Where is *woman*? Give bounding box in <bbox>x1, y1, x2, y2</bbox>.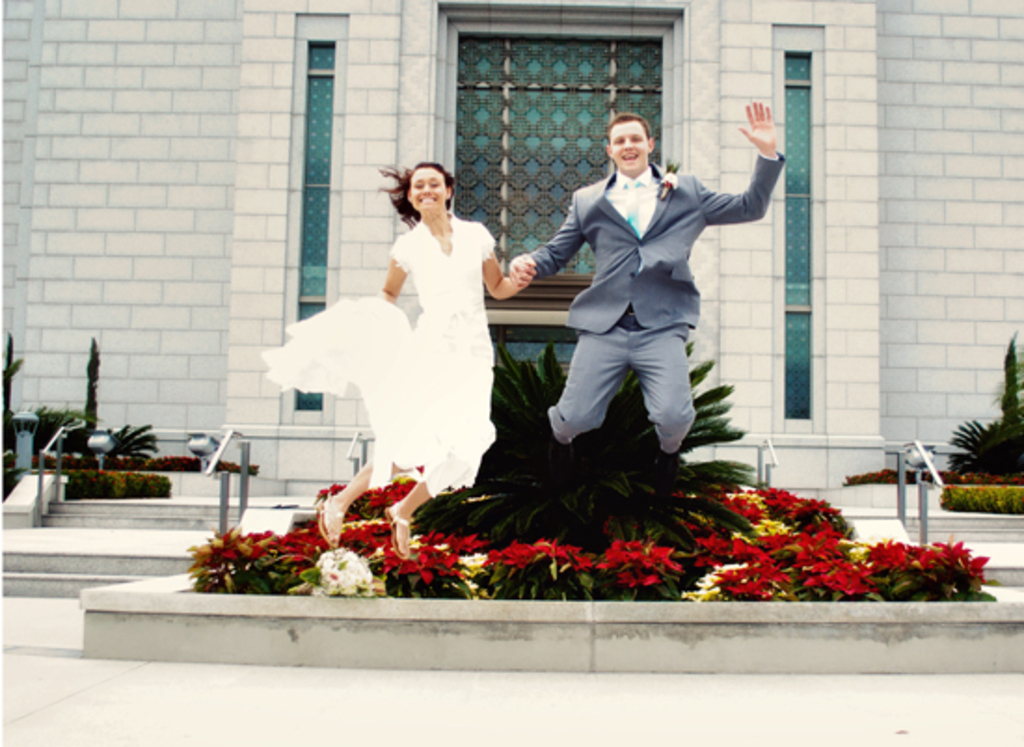
<bbox>279, 162, 503, 516</bbox>.
